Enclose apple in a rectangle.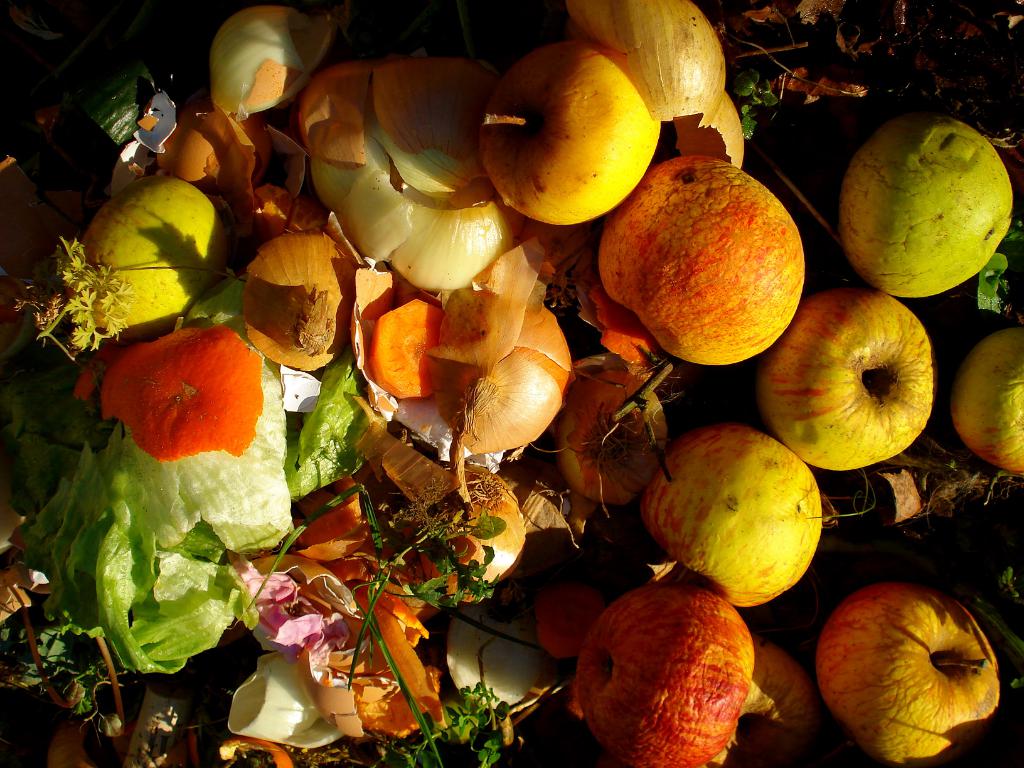
[642, 421, 824, 611].
